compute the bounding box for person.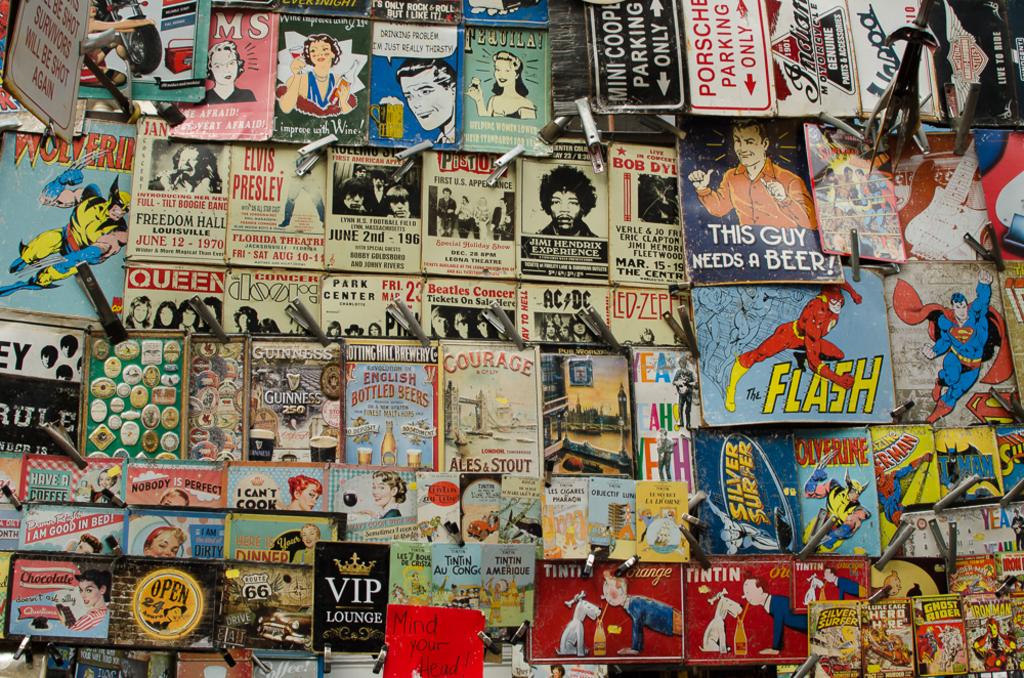
[x1=465, y1=50, x2=540, y2=119].
